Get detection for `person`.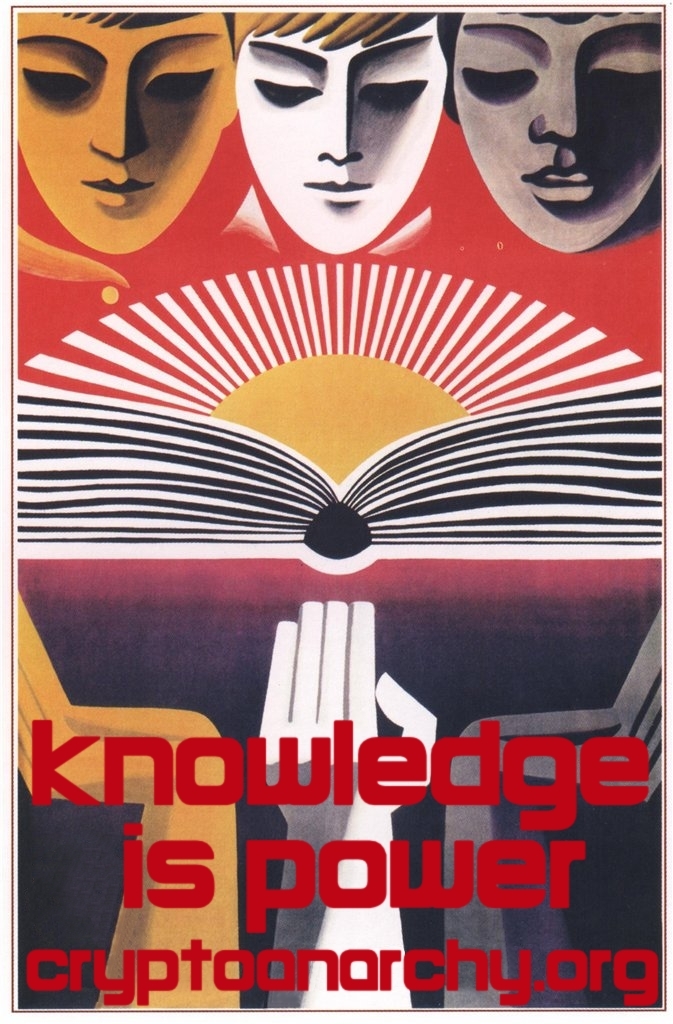
Detection: [427, 606, 670, 1019].
